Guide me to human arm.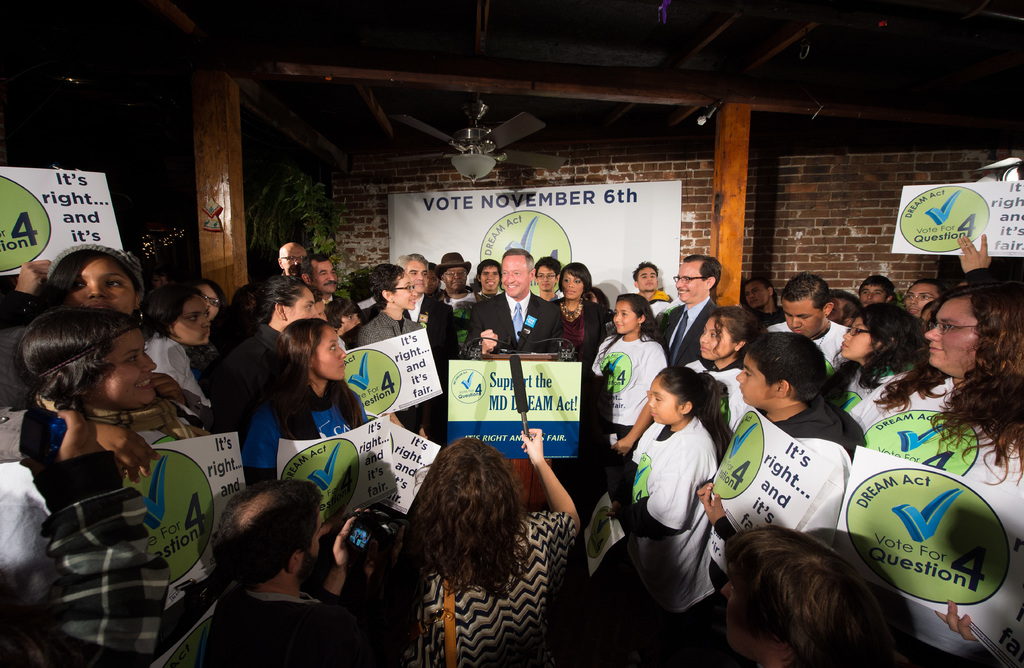
Guidance: l=32, t=398, r=92, b=519.
